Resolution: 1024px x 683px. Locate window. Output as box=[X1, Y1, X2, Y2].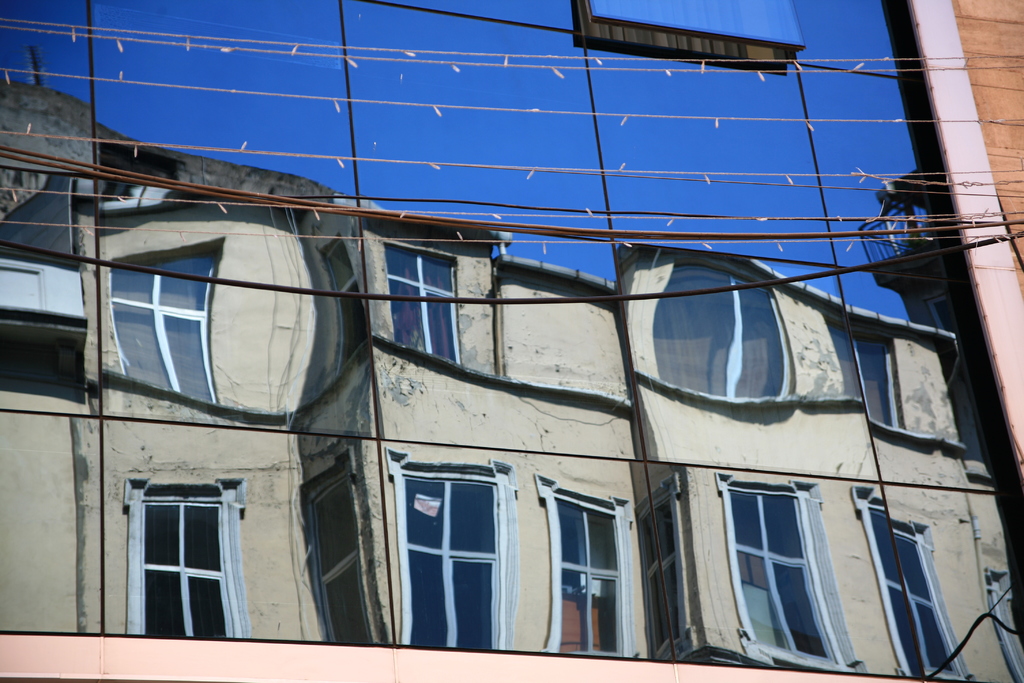
box=[634, 478, 698, 662].
